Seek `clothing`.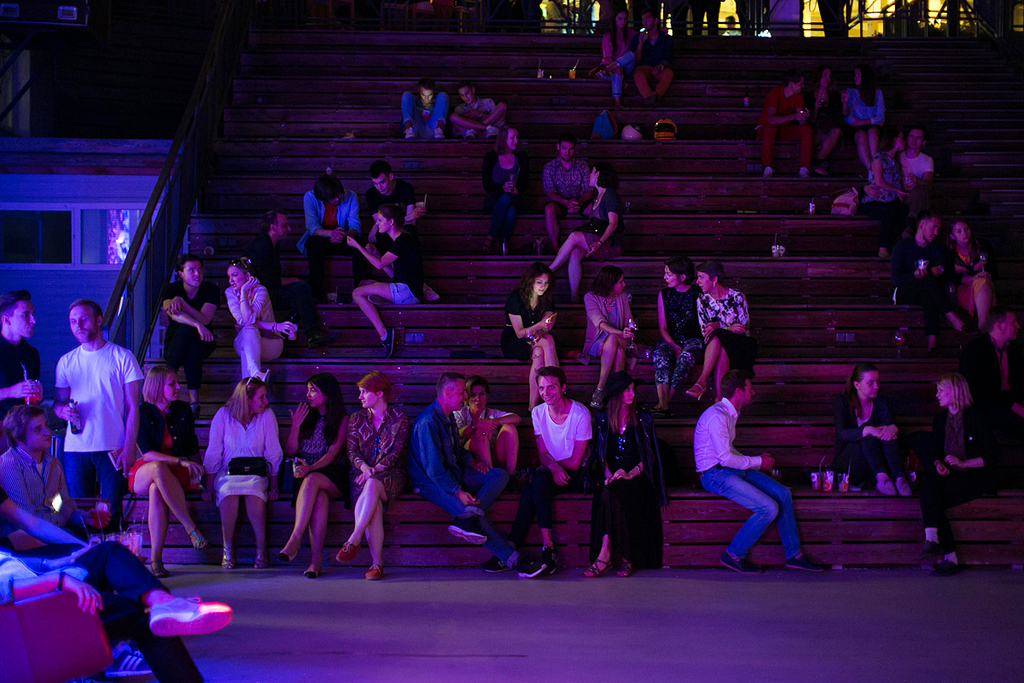
left=955, top=244, right=987, bottom=330.
